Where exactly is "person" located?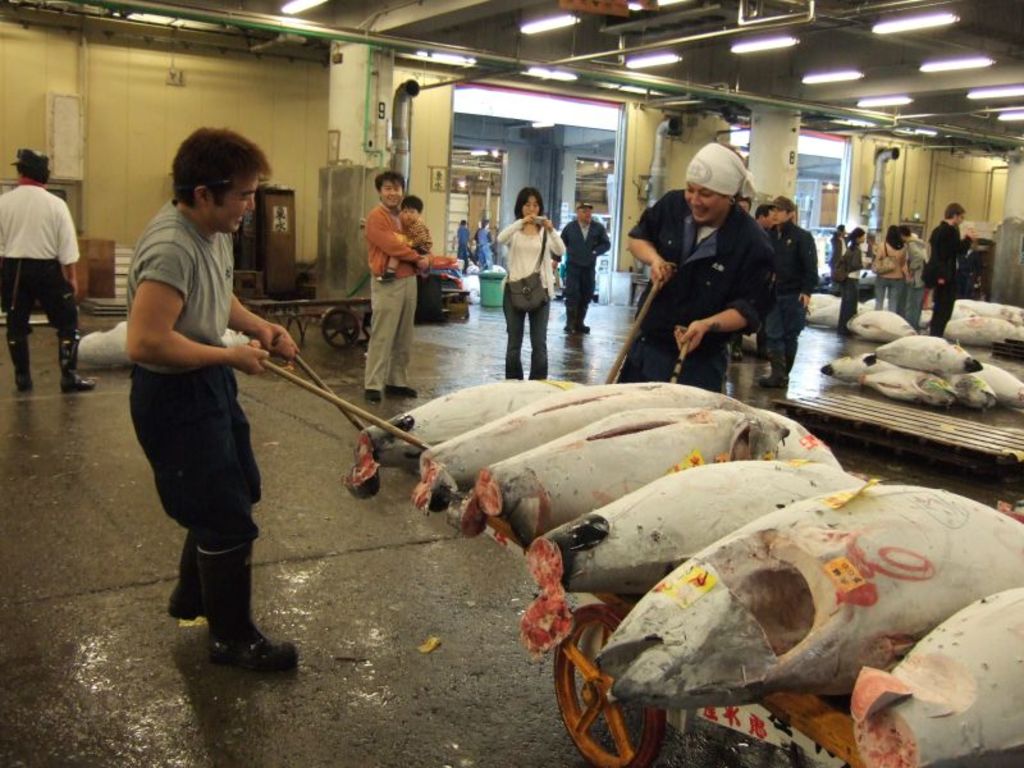
Its bounding box is box(829, 225, 867, 332).
